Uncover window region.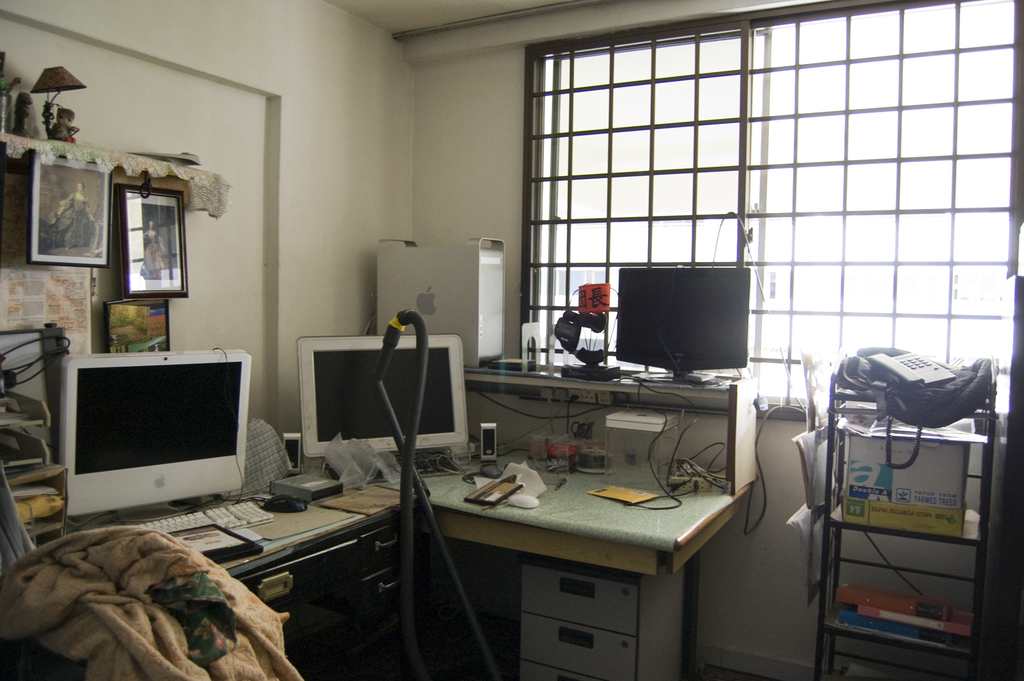
Uncovered: {"left": 534, "top": 0, "right": 1009, "bottom": 424}.
